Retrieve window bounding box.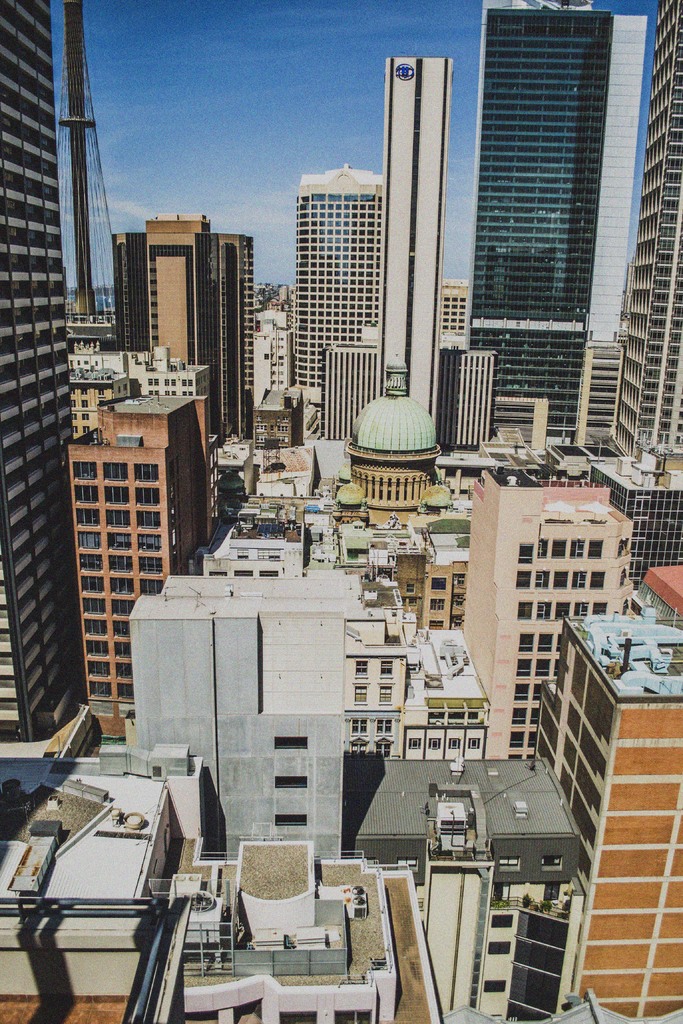
Bounding box: {"left": 554, "top": 572, "right": 566, "bottom": 588}.
